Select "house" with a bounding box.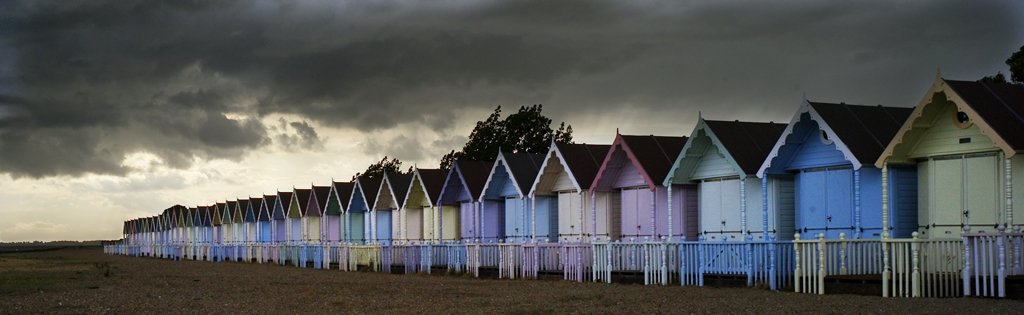
bbox=[346, 167, 376, 269].
